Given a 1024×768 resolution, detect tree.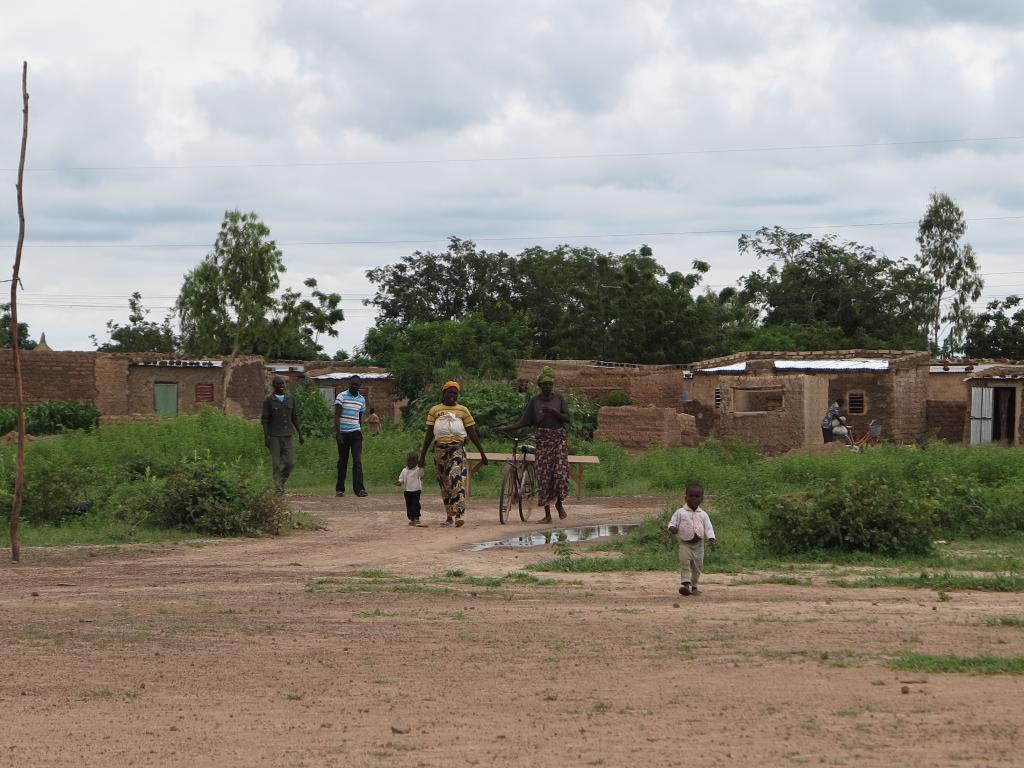
(911,188,983,355).
